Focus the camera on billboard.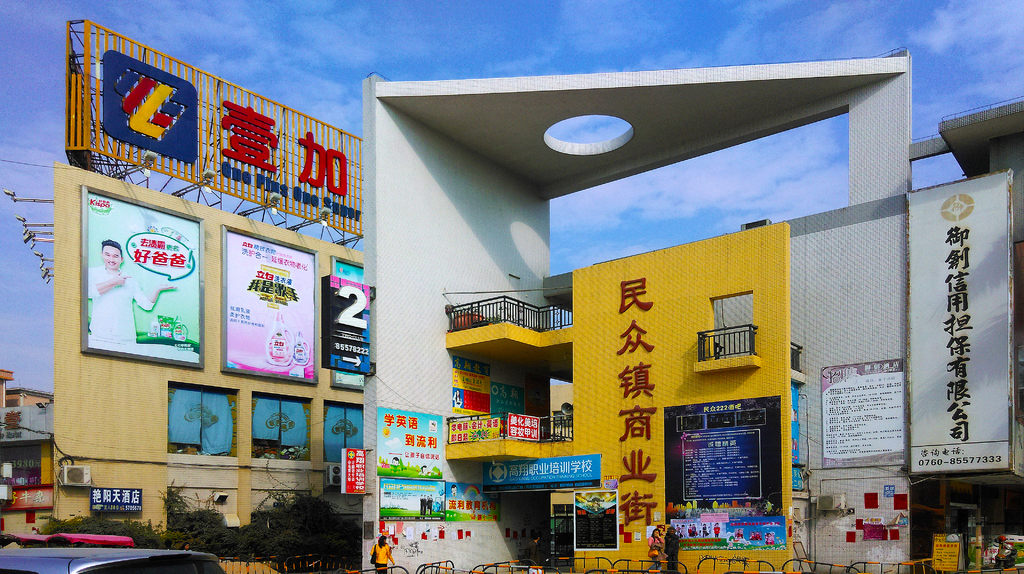
Focus region: {"left": 372, "top": 406, "right": 449, "bottom": 479}.
